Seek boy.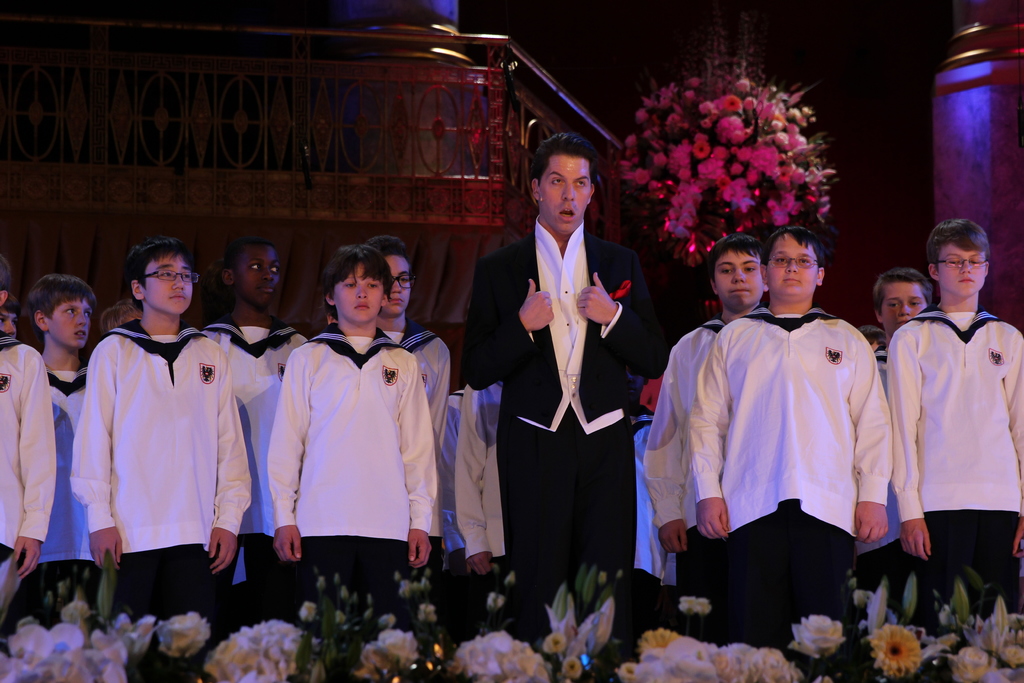
x1=874, y1=263, x2=937, y2=356.
